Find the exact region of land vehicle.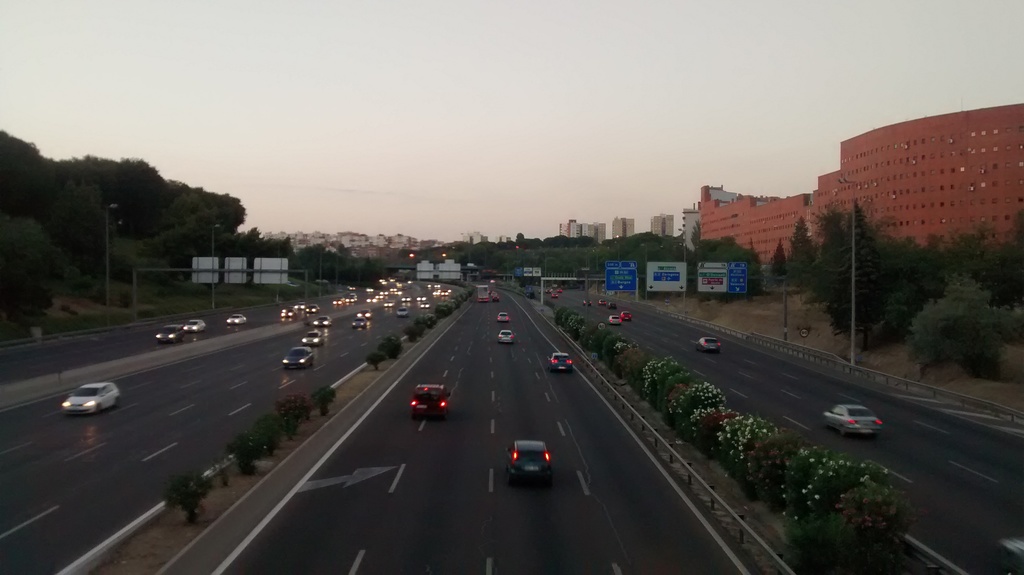
Exact region: rect(497, 312, 508, 320).
